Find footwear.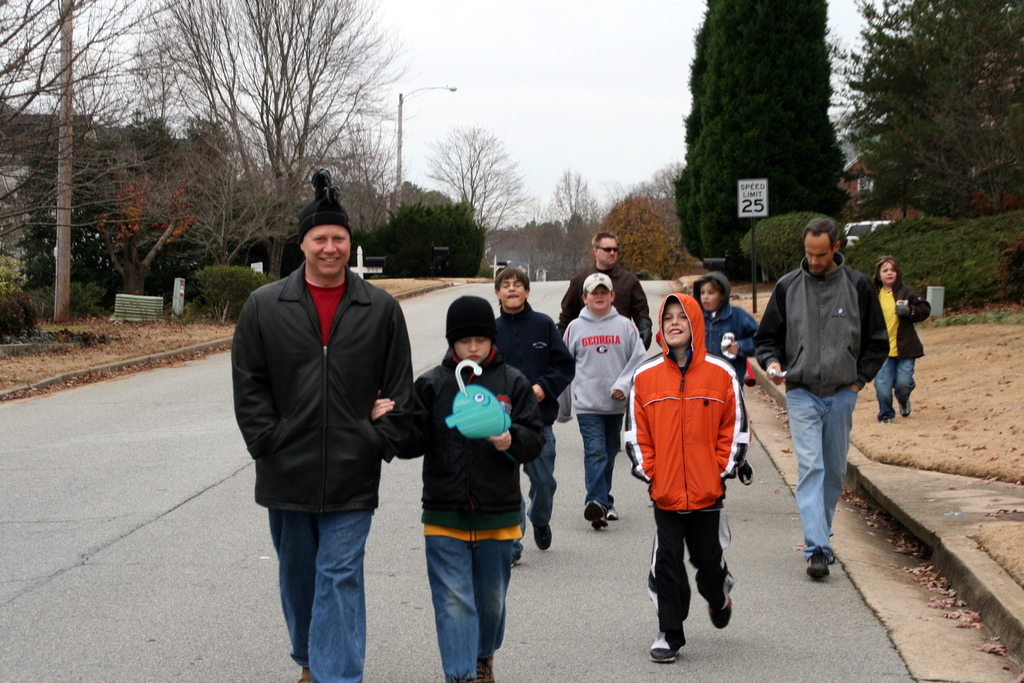
region(577, 498, 610, 529).
